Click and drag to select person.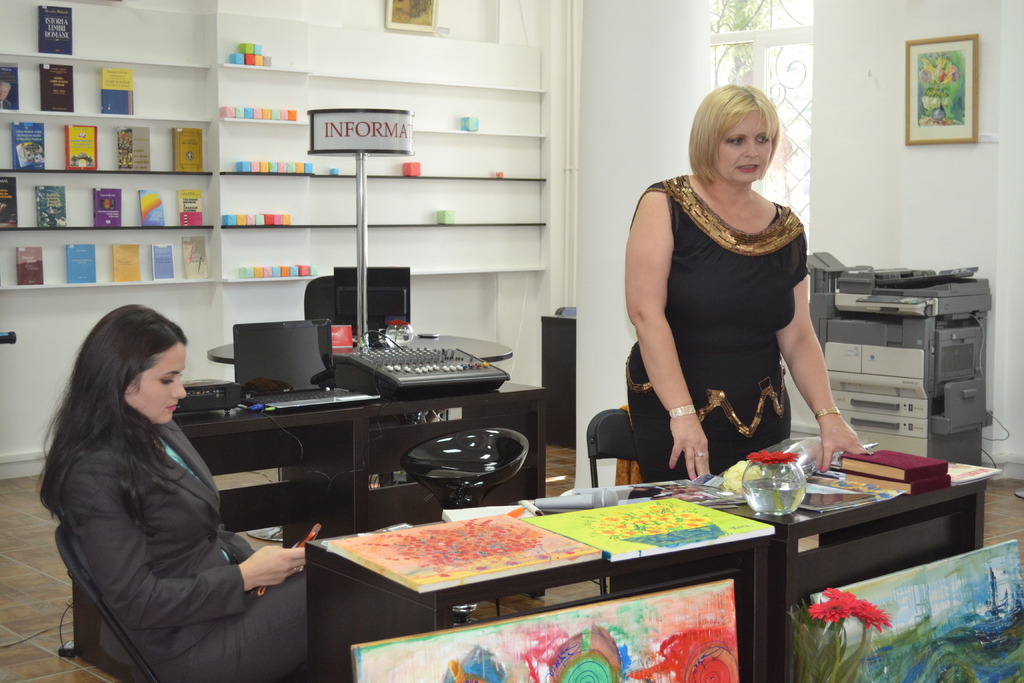
Selection: [626,85,871,486].
